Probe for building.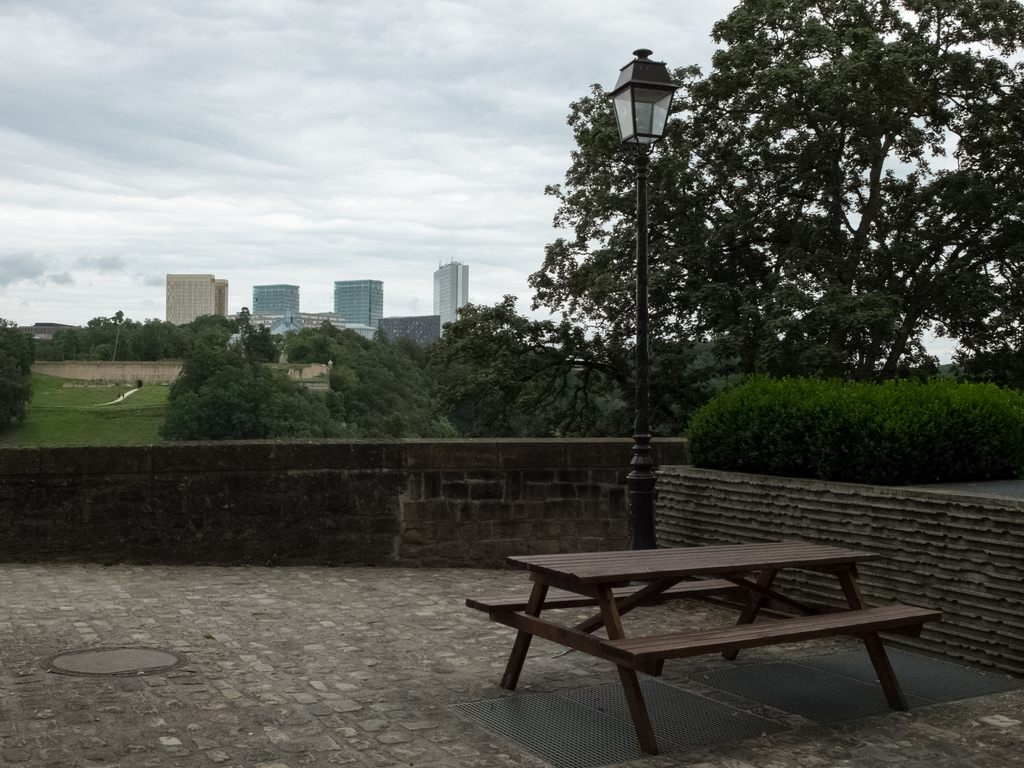
Probe result: bbox=(250, 285, 303, 316).
